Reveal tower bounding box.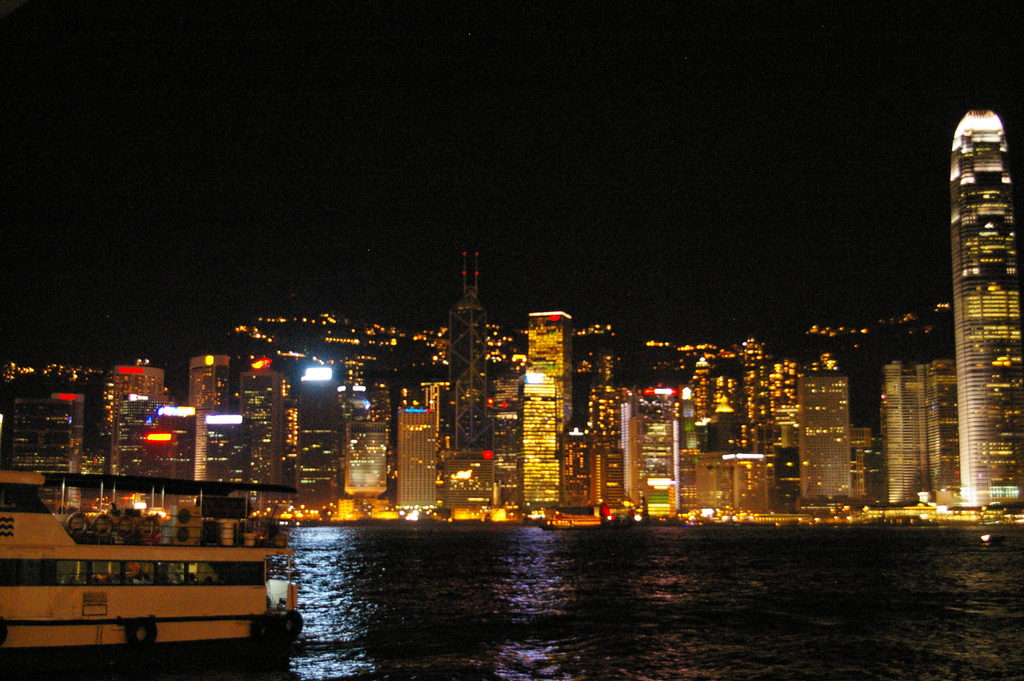
Revealed: (884, 349, 935, 504).
